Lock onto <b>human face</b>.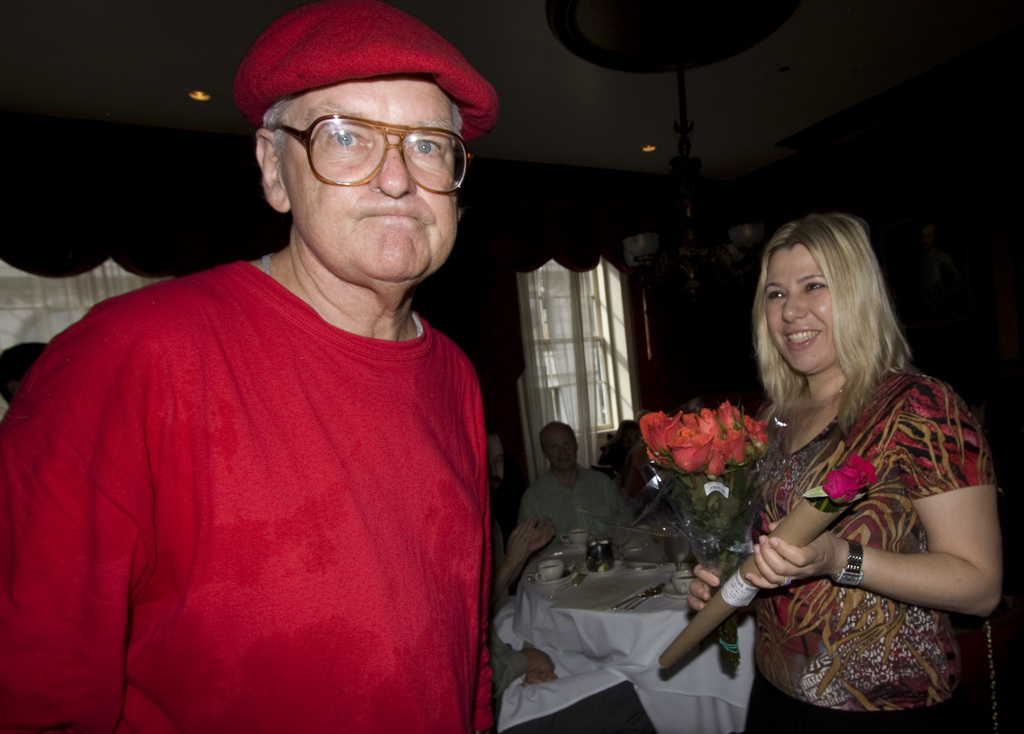
Locked: select_region(279, 74, 456, 282).
